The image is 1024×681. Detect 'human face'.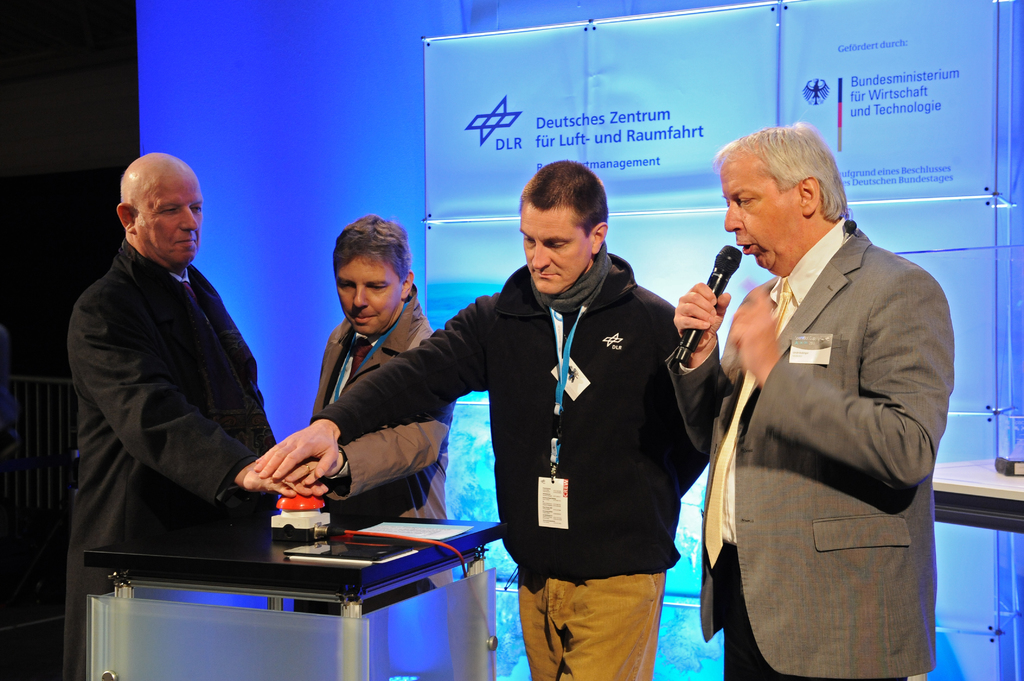
Detection: (left=521, top=209, right=598, bottom=290).
